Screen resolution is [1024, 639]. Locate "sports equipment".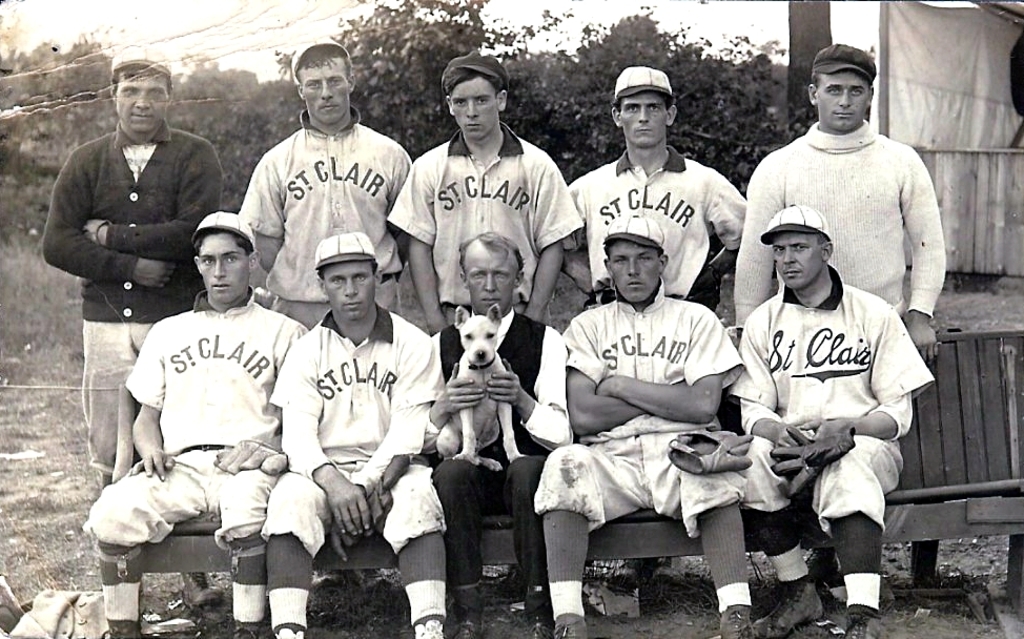
detection(773, 426, 857, 499).
